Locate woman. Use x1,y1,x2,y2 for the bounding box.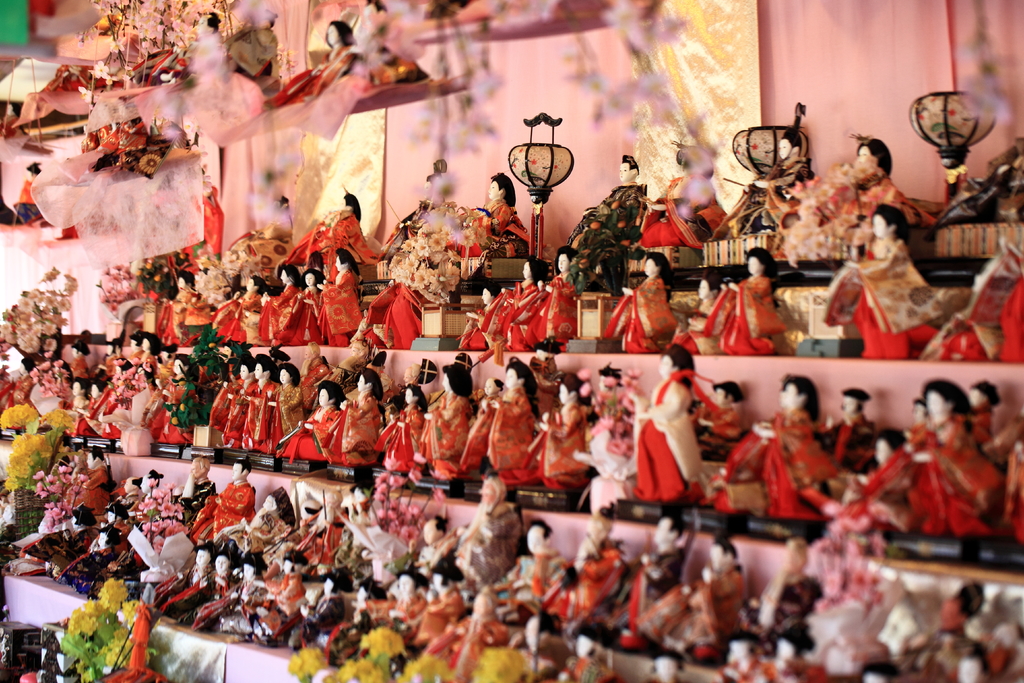
702,372,838,516.
